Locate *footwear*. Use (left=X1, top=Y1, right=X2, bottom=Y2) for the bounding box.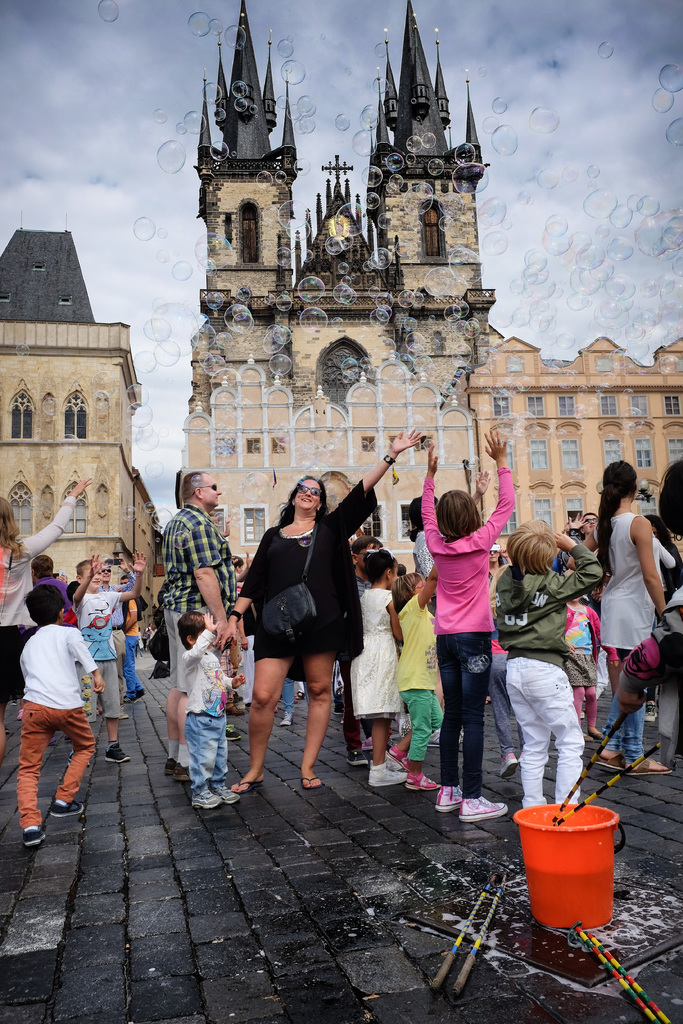
(left=13, top=699, right=19, bottom=706).
